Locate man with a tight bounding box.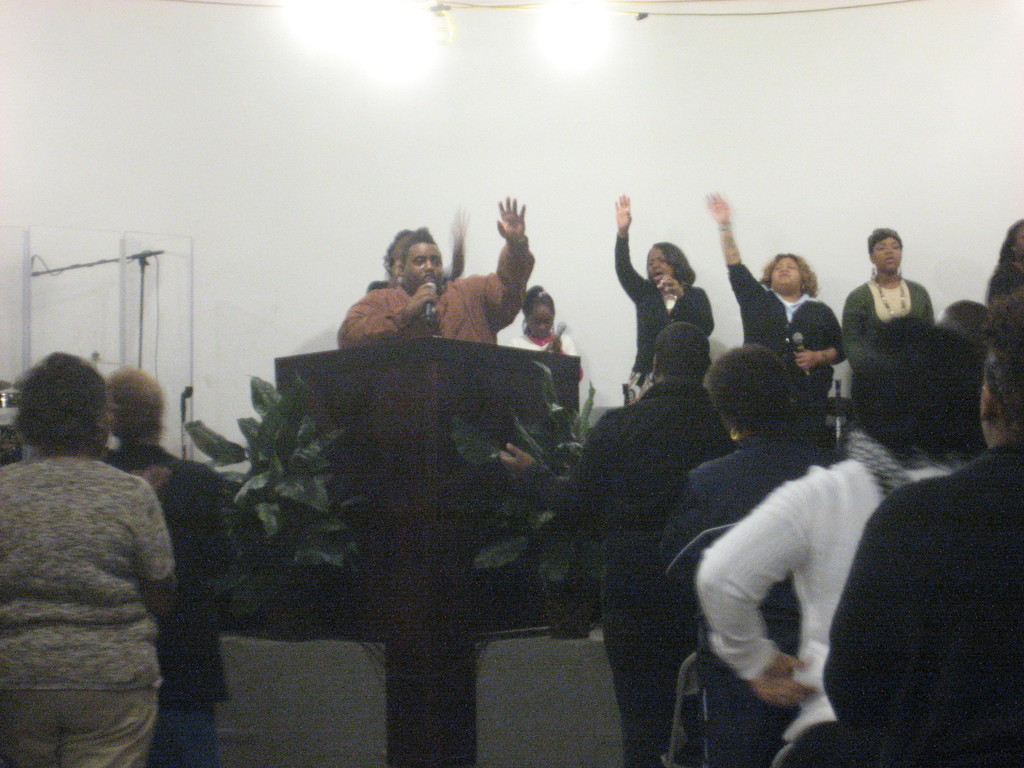
x1=334 y1=182 x2=535 y2=389.
